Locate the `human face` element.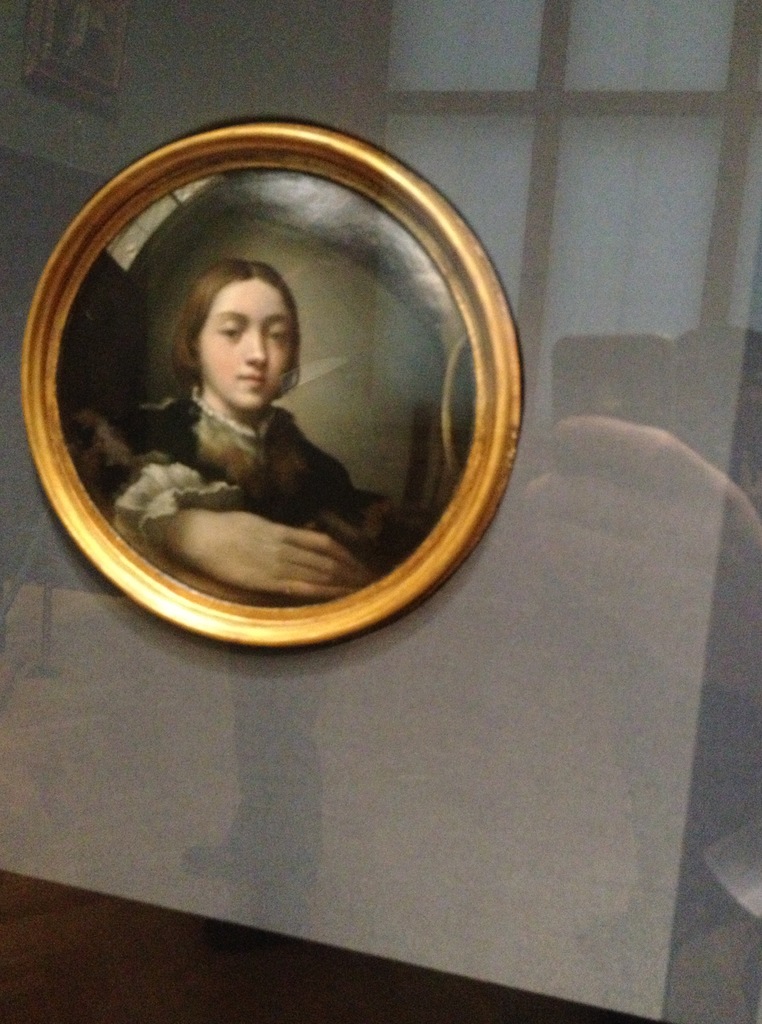
Element bbox: box(200, 281, 291, 410).
